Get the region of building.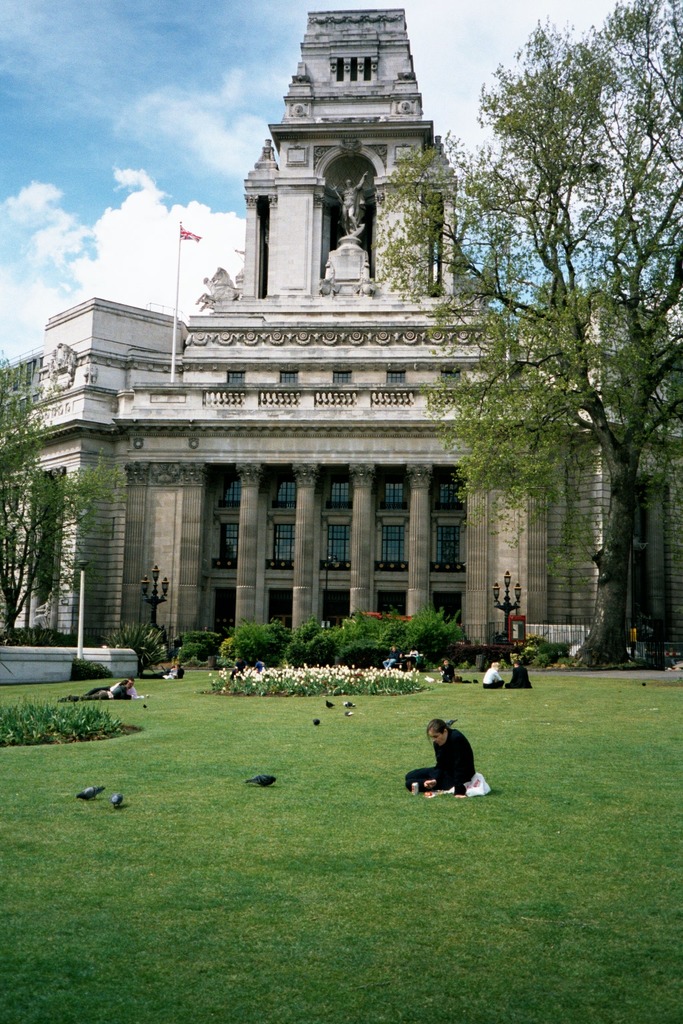
rect(0, 0, 680, 683).
